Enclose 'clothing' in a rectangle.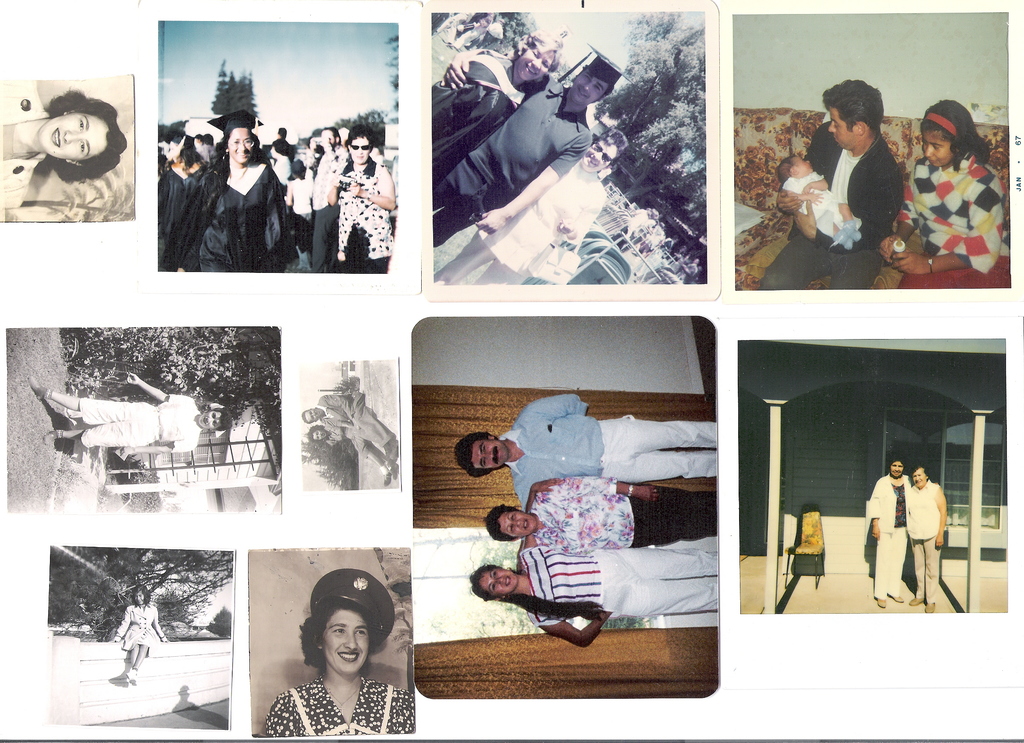
x1=178, y1=159, x2=286, y2=273.
